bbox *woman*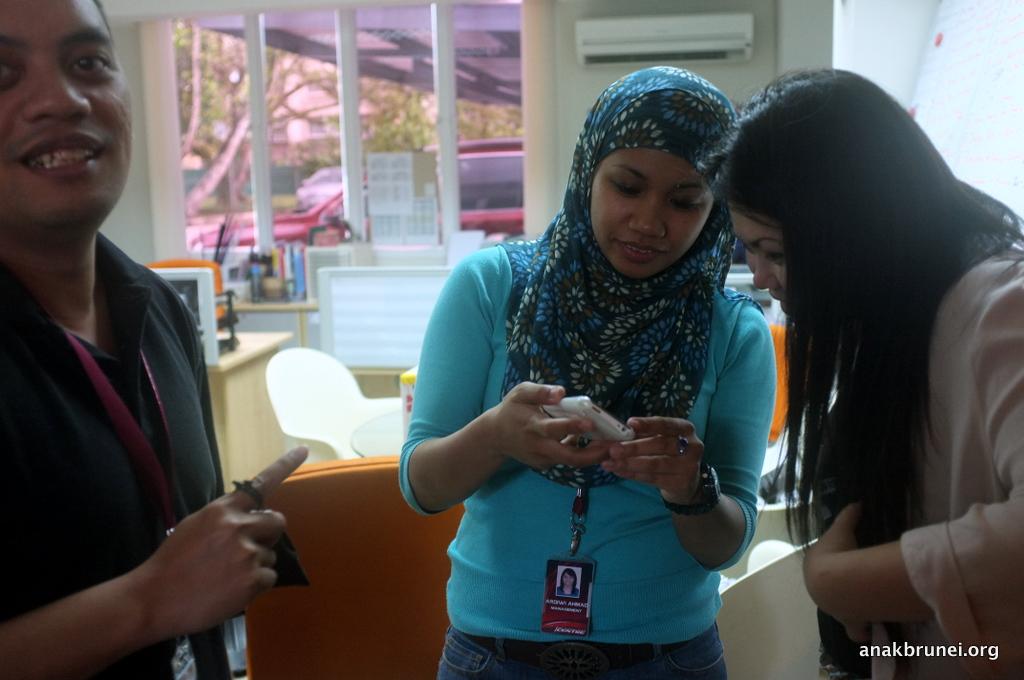
left=554, top=568, right=581, bottom=595
